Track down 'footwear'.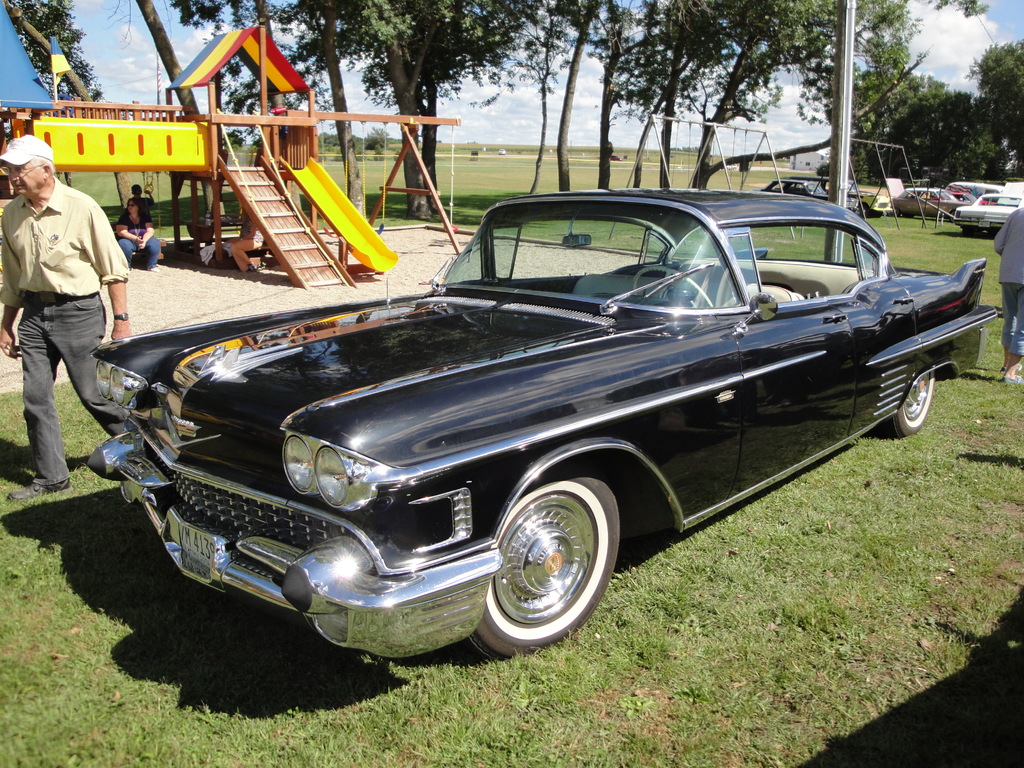
Tracked to 1000/363/1023/376.
